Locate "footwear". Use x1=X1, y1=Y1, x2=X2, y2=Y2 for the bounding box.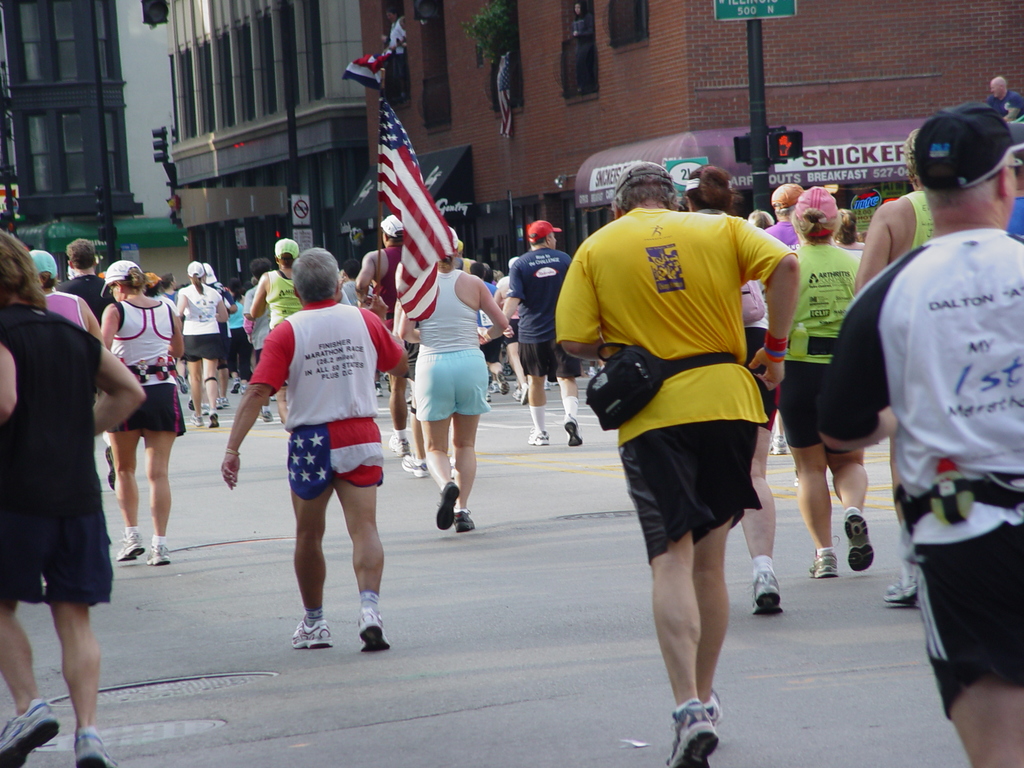
x1=456, y1=506, x2=477, y2=527.
